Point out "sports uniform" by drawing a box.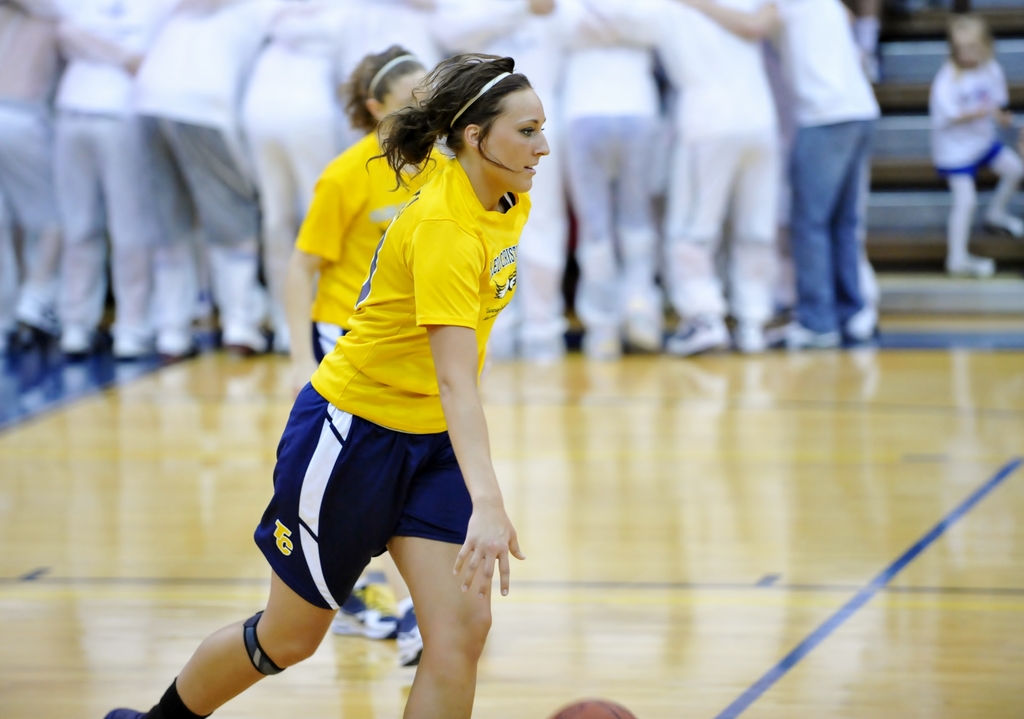
l=288, t=125, r=451, b=370.
